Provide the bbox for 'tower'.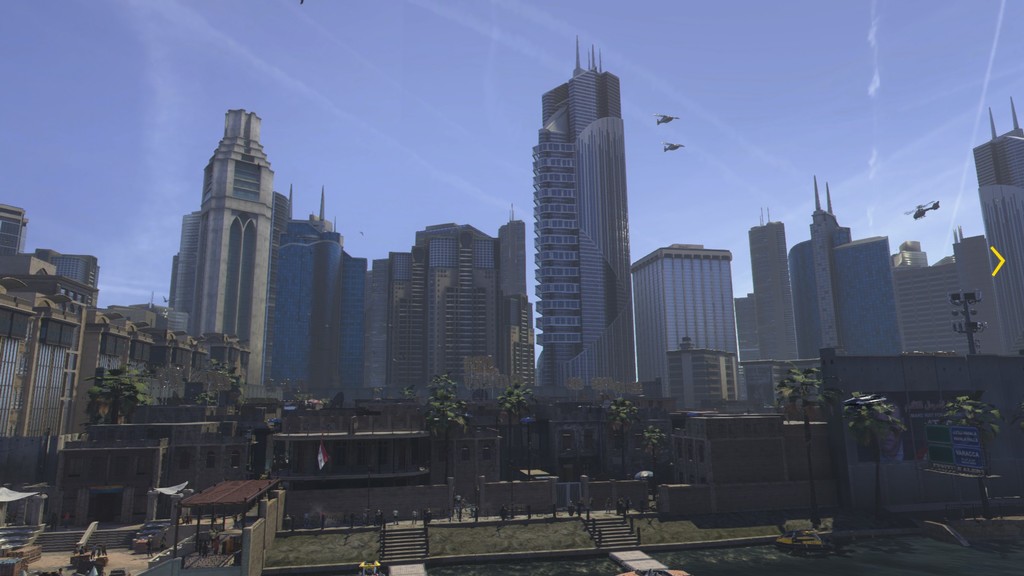
{"left": 0, "top": 247, "right": 104, "bottom": 493}.
